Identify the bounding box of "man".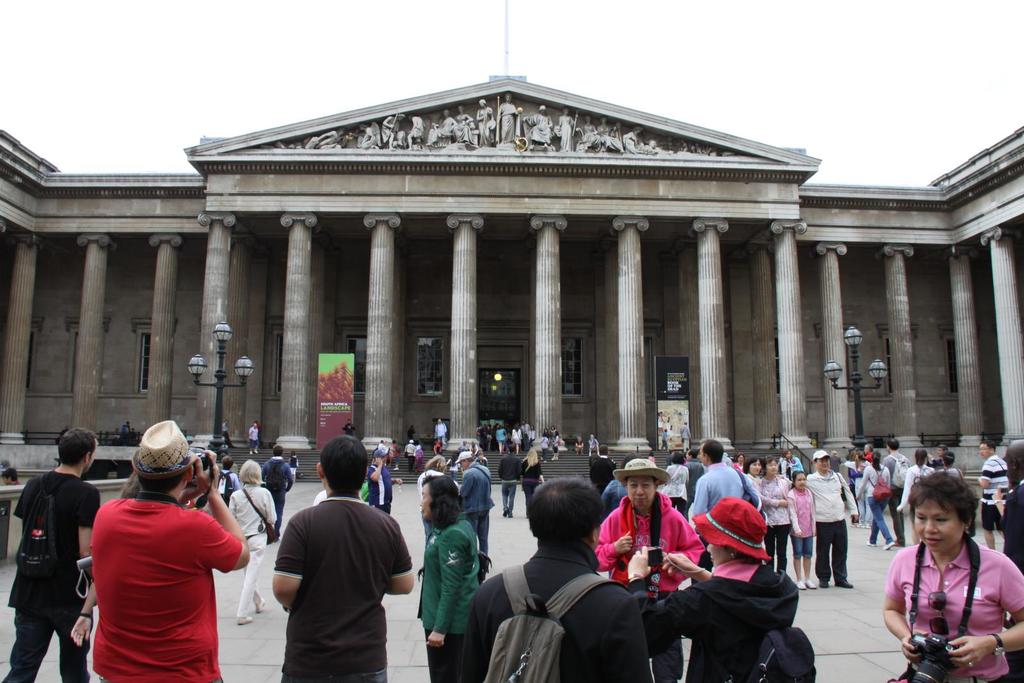
369 444 401 517.
